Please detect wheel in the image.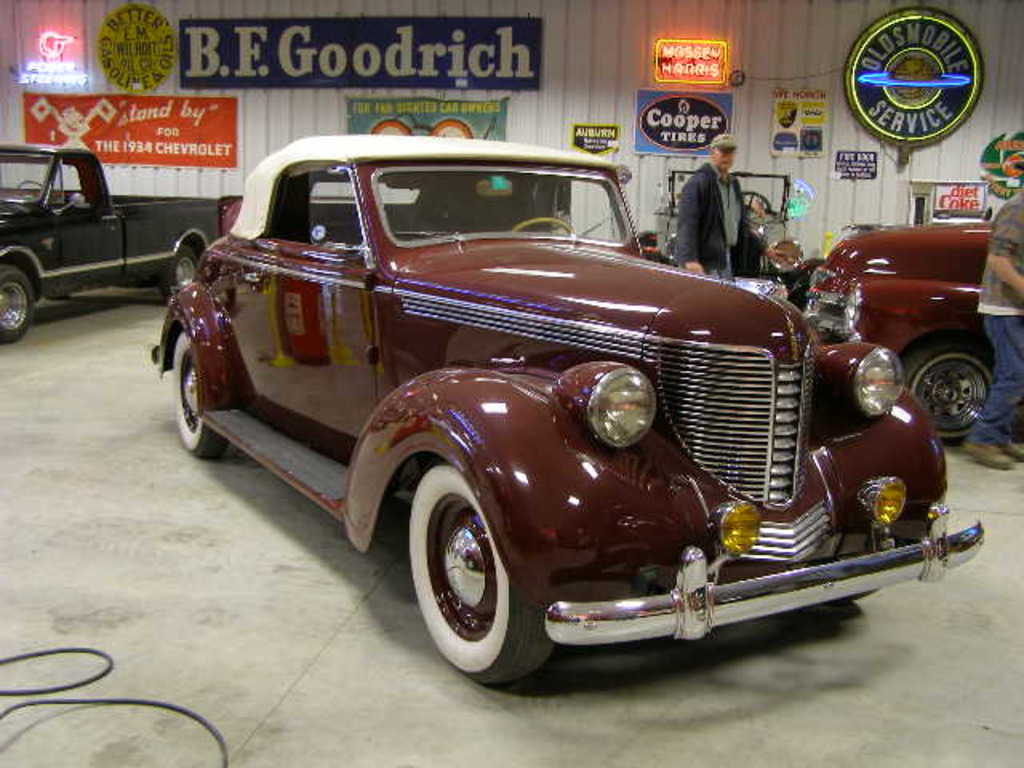
select_region(0, 264, 32, 344).
